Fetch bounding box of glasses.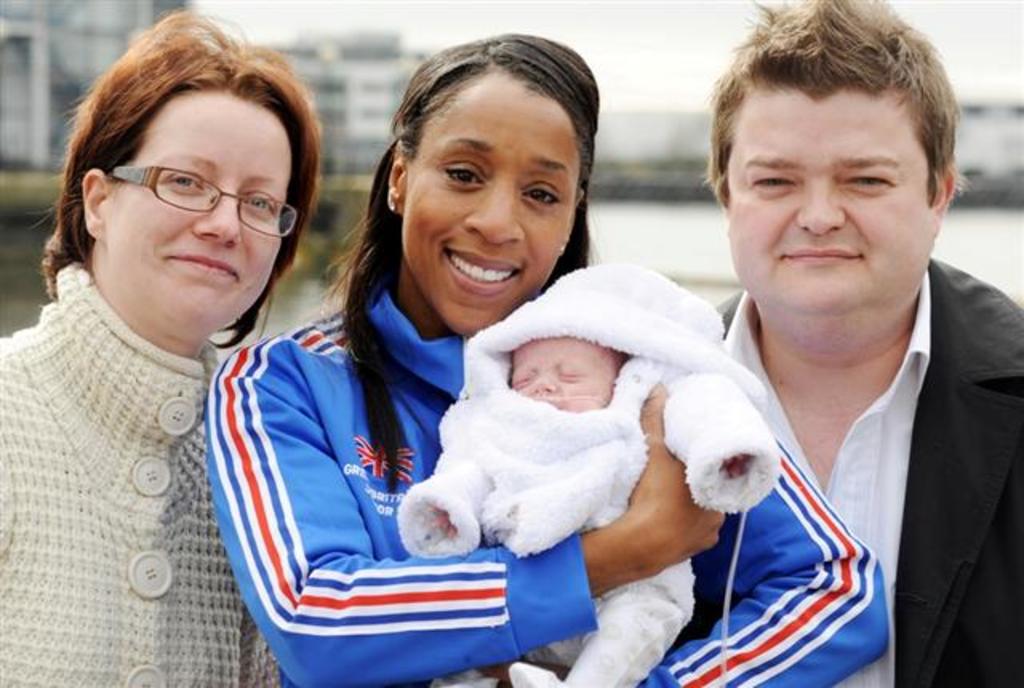
Bbox: {"left": 83, "top": 160, "right": 274, "bottom": 230}.
